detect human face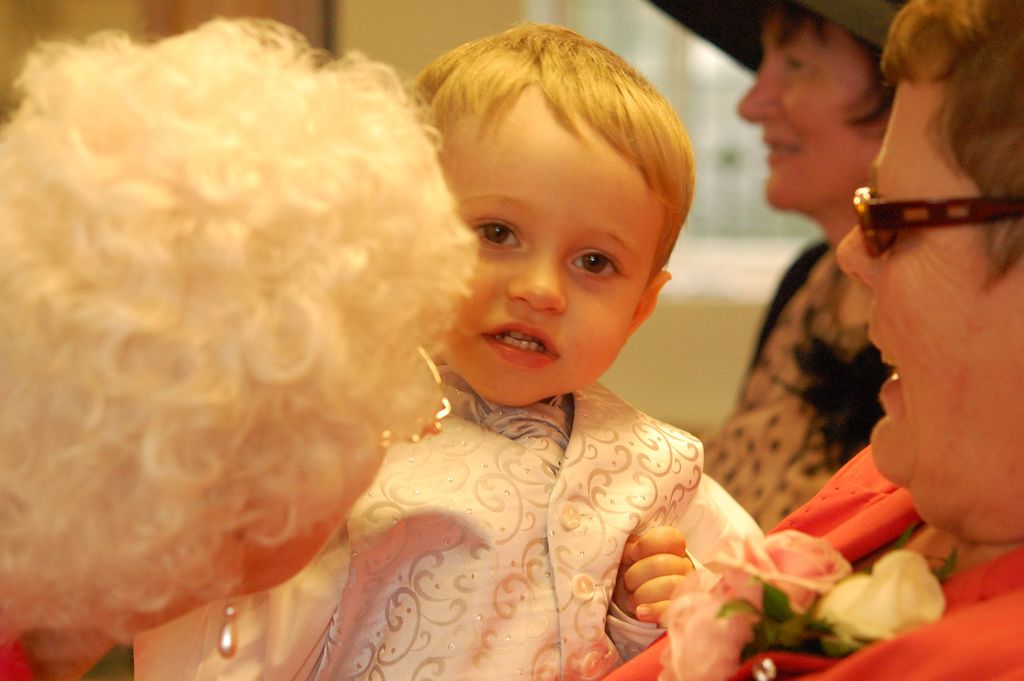
left=833, top=16, right=1019, bottom=537
